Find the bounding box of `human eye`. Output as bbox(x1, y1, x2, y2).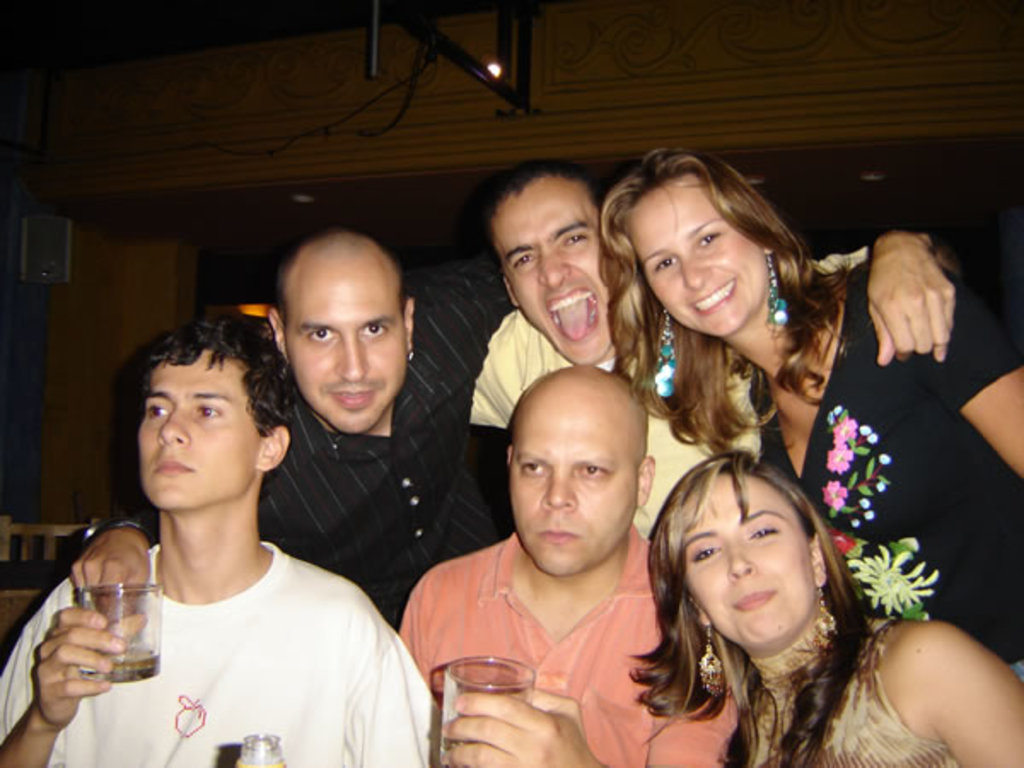
bbox(700, 227, 720, 247).
